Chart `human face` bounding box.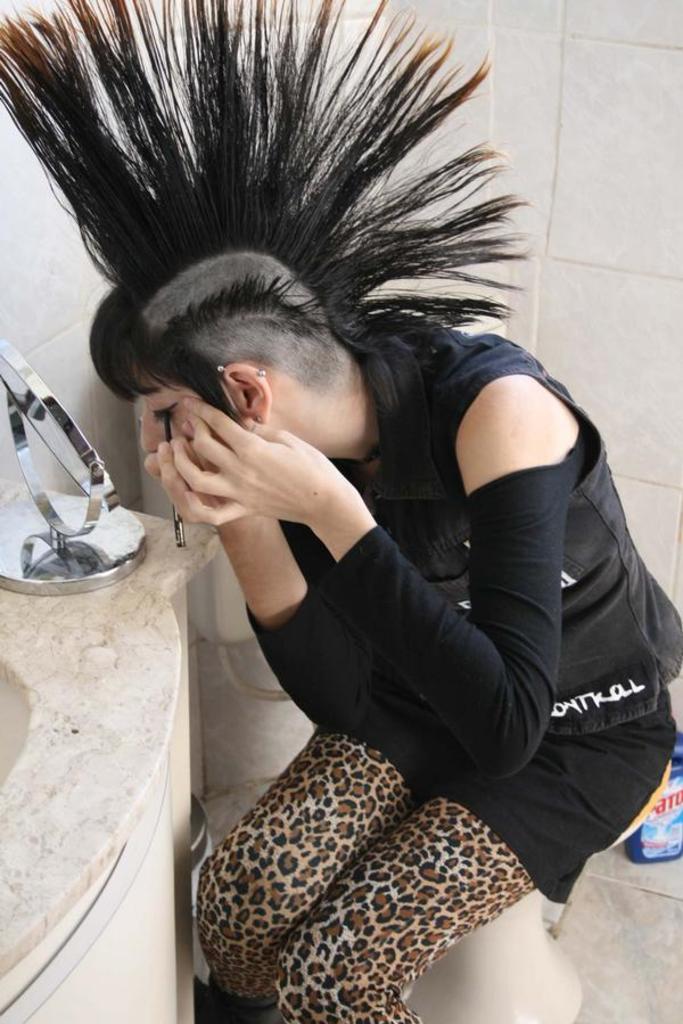
Charted: <region>135, 366, 205, 454</region>.
